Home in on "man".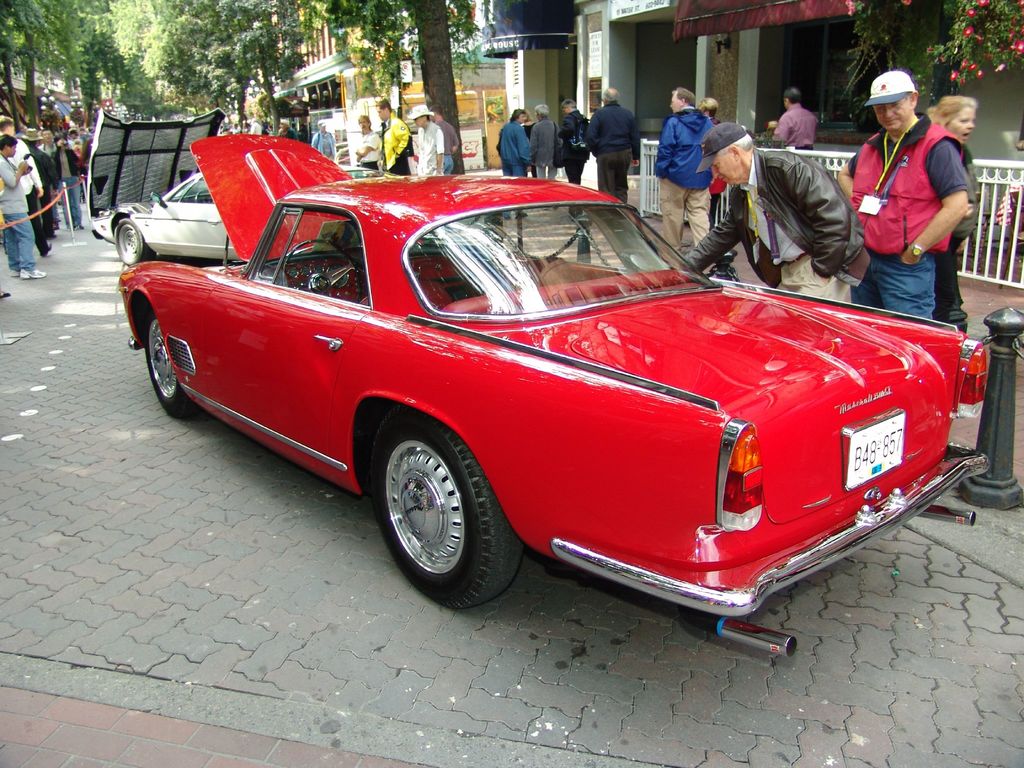
Homed in at <box>774,88,815,150</box>.
